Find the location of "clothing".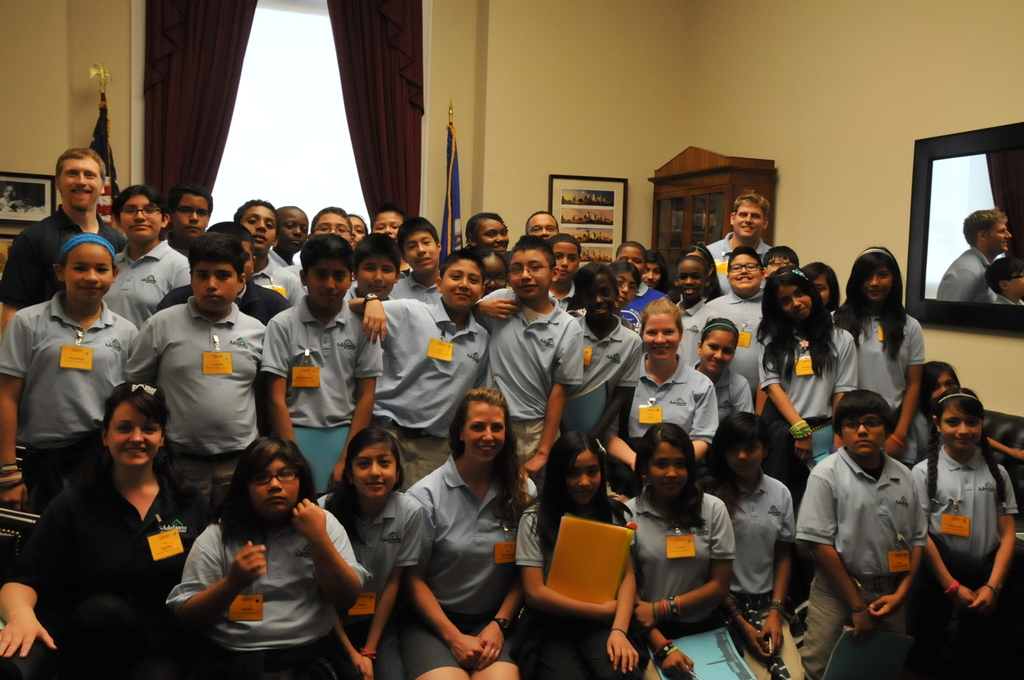
Location: (x1=940, y1=250, x2=1009, y2=305).
